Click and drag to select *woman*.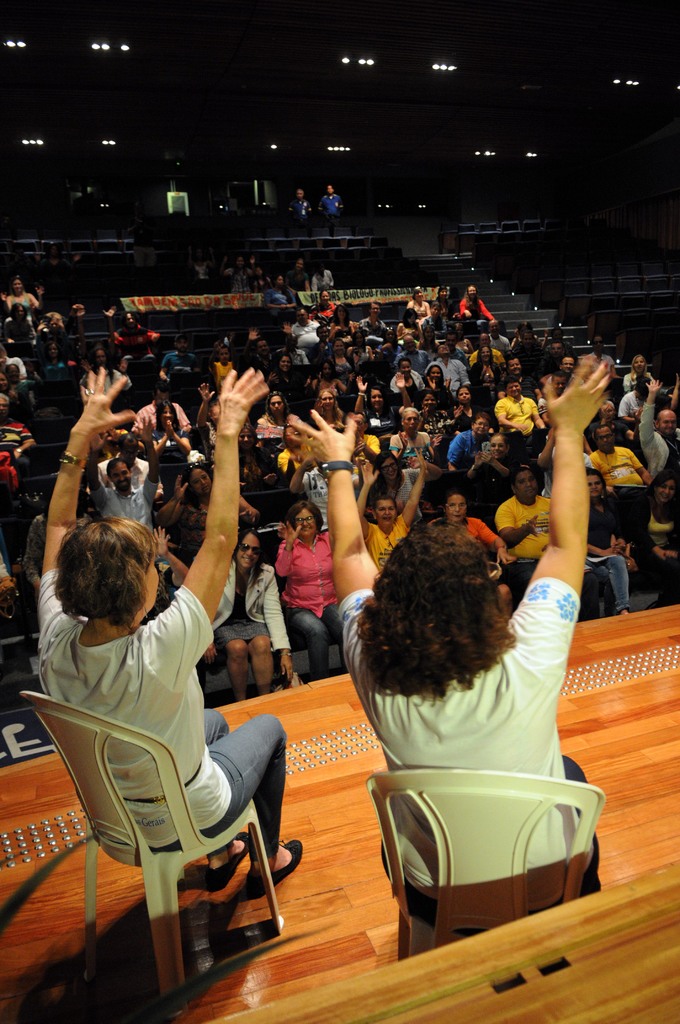
Selection: (x1=485, y1=463, x2=592, y2=615).
